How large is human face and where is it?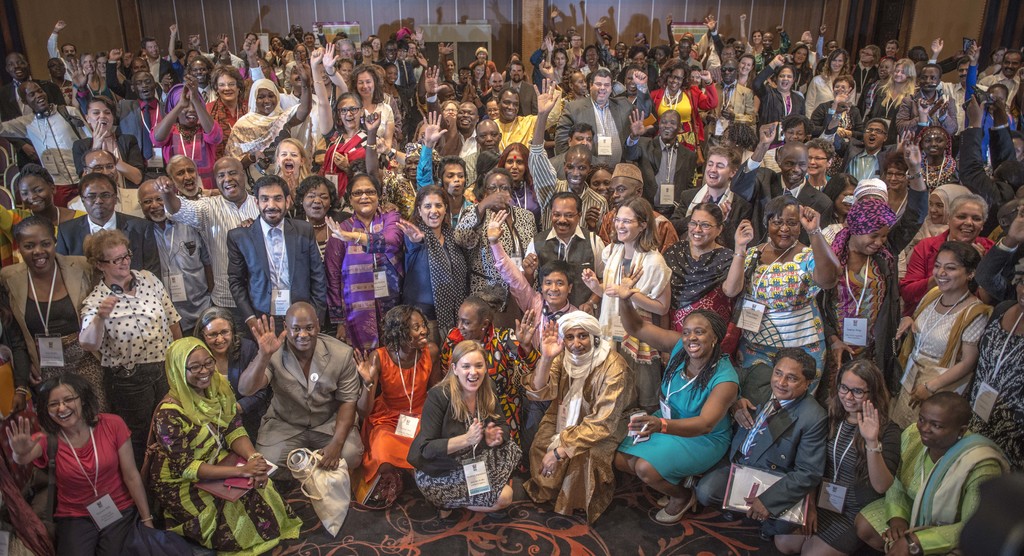
Bounding box: {"x1": 952, "y1": 204, "x2": 981, "y2": 241}.
